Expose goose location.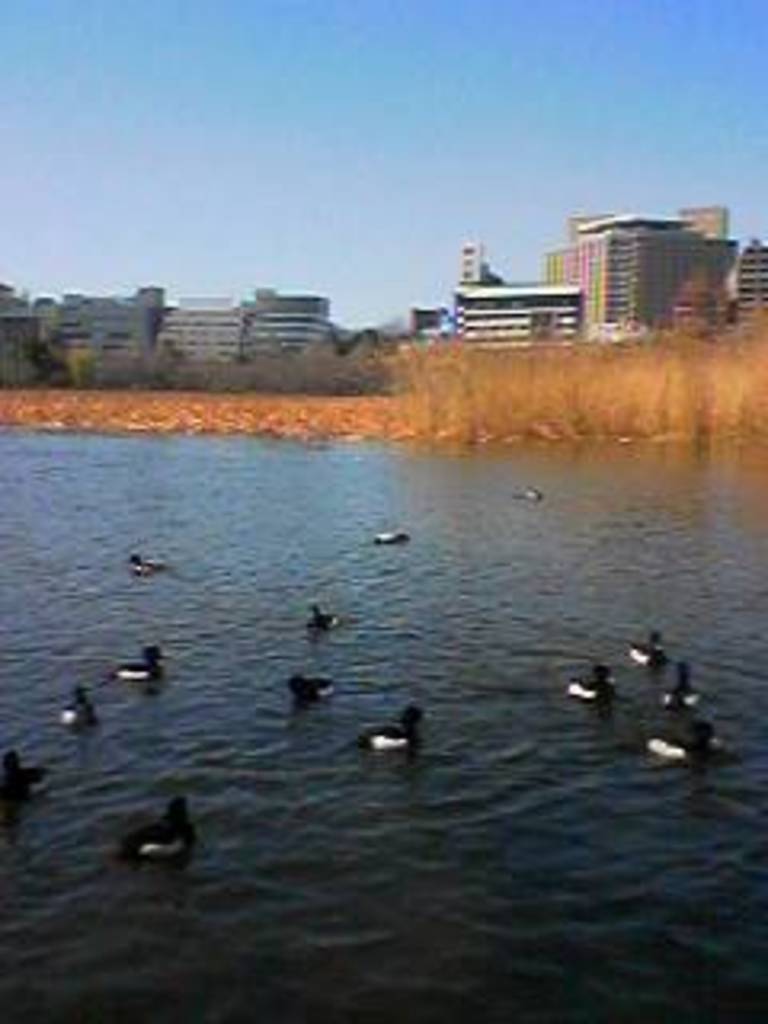
Exposed at 653,662,704,707.
